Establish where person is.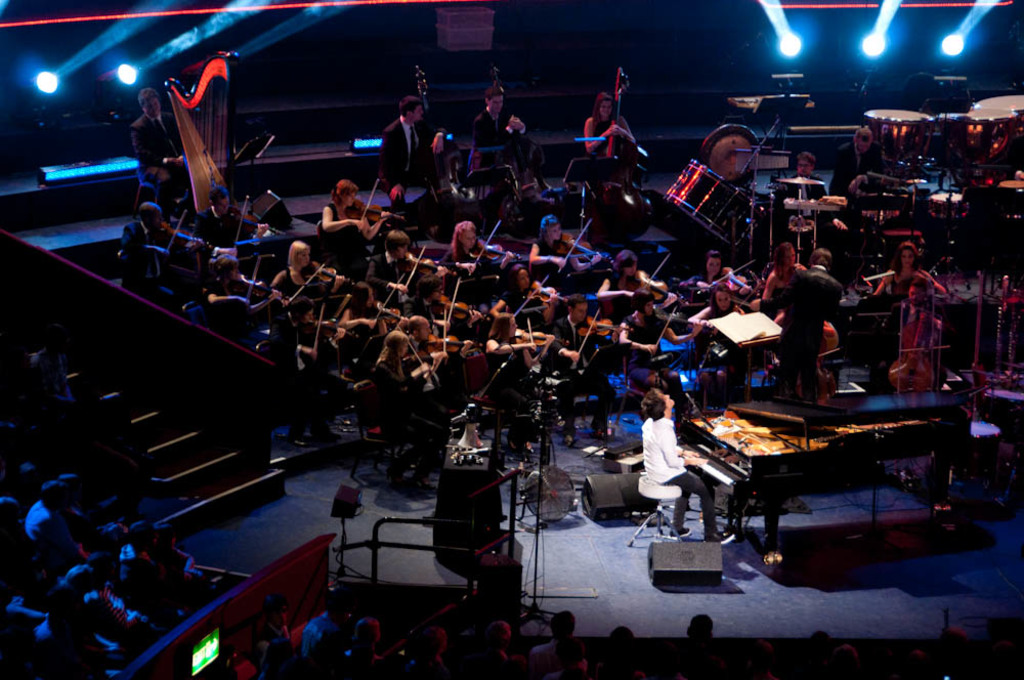
Established at [839,641,856,679].
